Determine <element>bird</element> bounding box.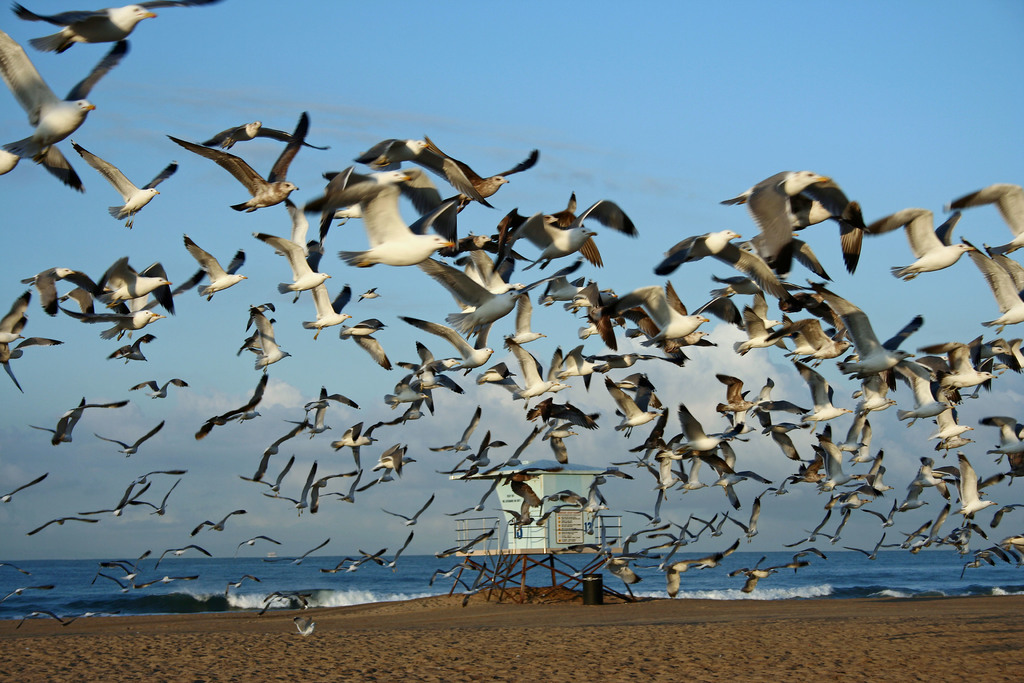
Determined: bbox=[0, 285, 32, 388].
